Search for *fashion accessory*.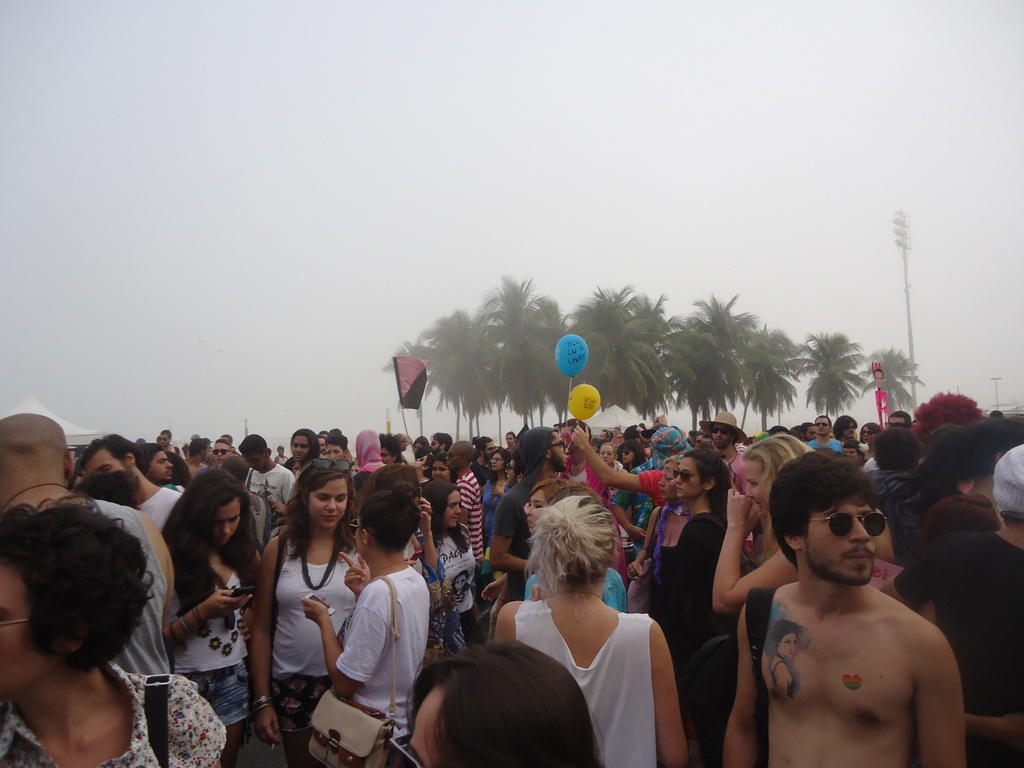
Found at (left=555, top=589, right=605, bottom=602).
